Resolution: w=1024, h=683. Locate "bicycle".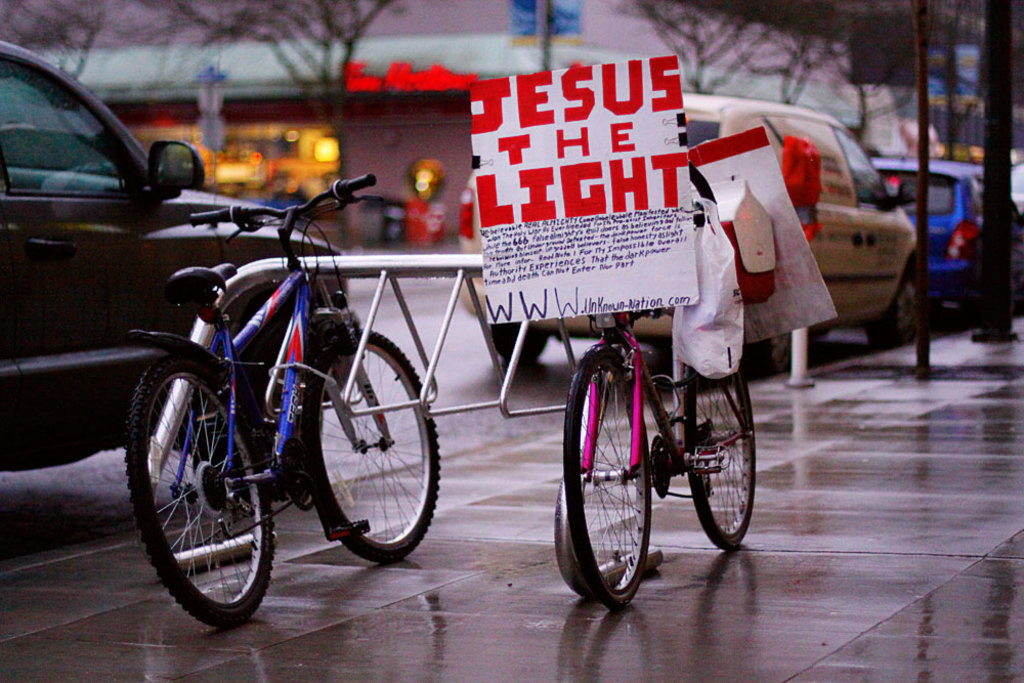
{"left": 560, "top": 152, "right": 757, "bottom": 615}.
